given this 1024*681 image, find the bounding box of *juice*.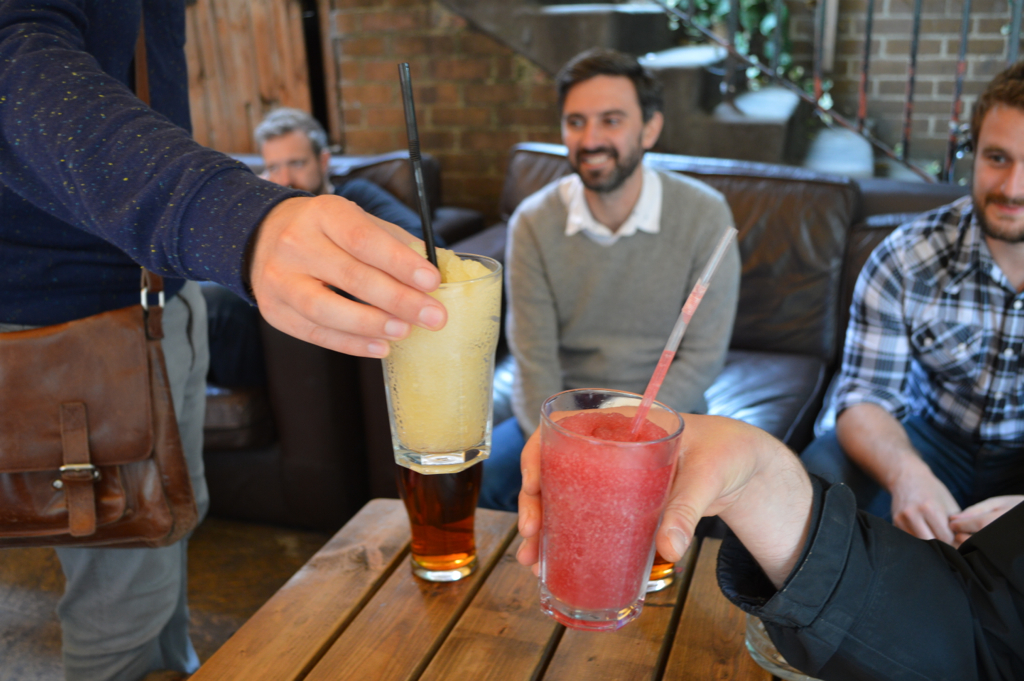
select_region(388, 246, 499, 449).
